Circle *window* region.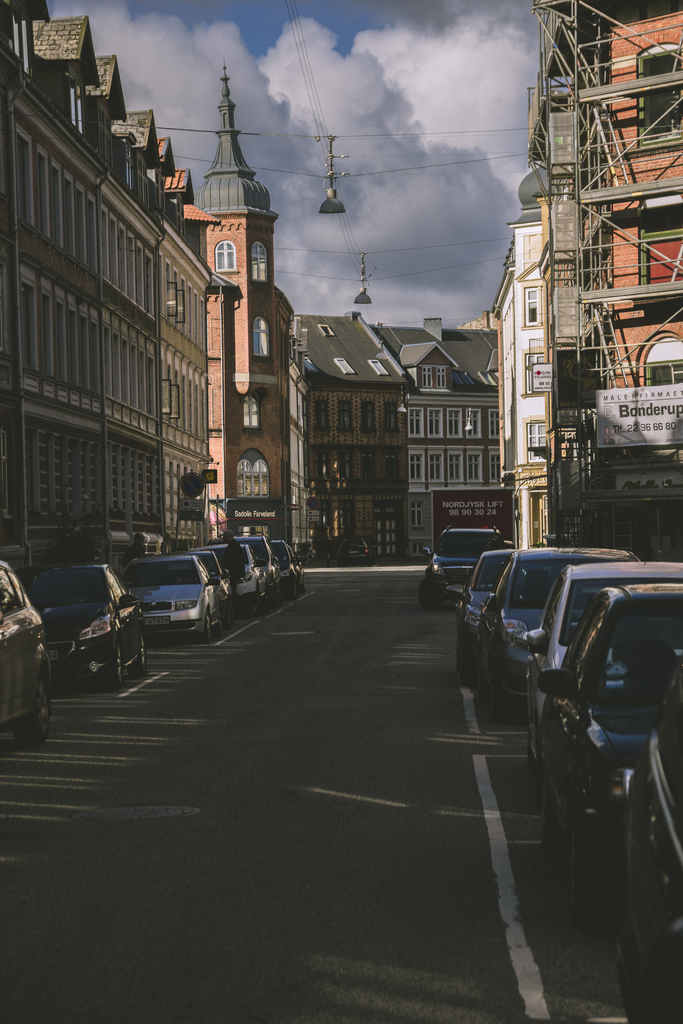
Region: [411,501,423,527].
